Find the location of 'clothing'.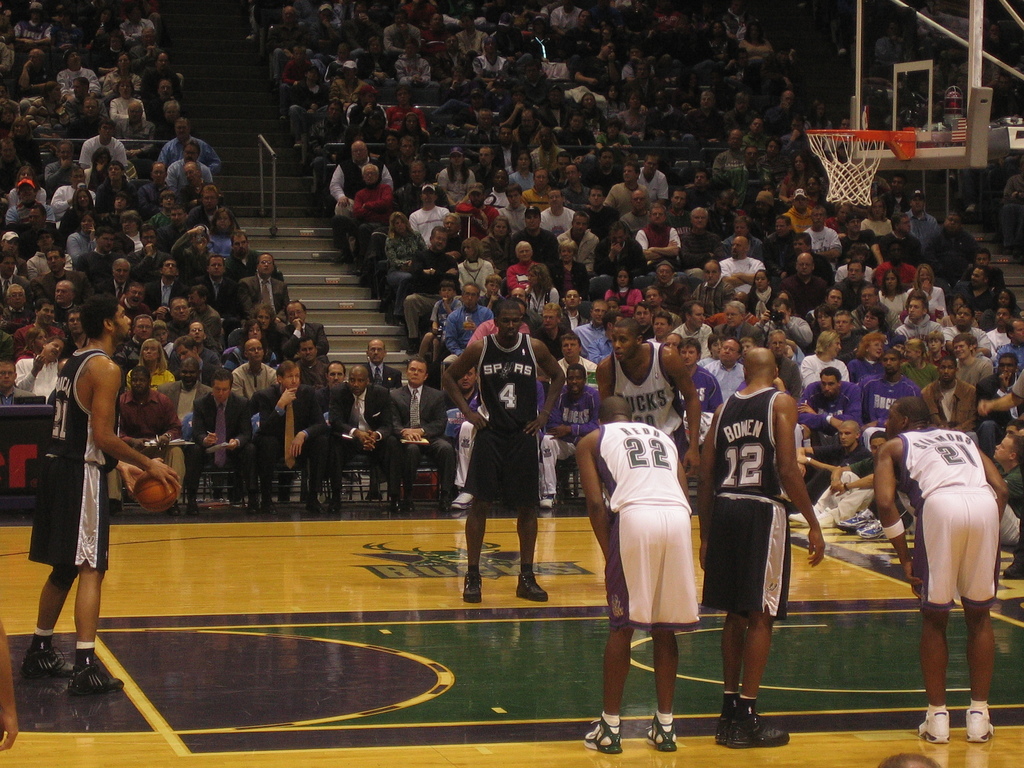
Location: 156 371 171 417.
